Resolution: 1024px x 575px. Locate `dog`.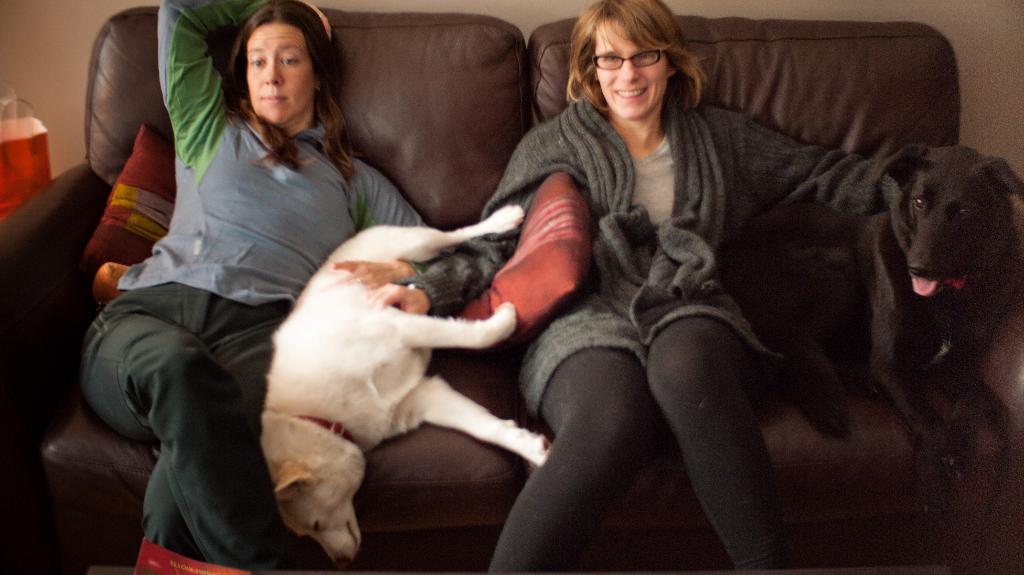
713/145/1023/518.
